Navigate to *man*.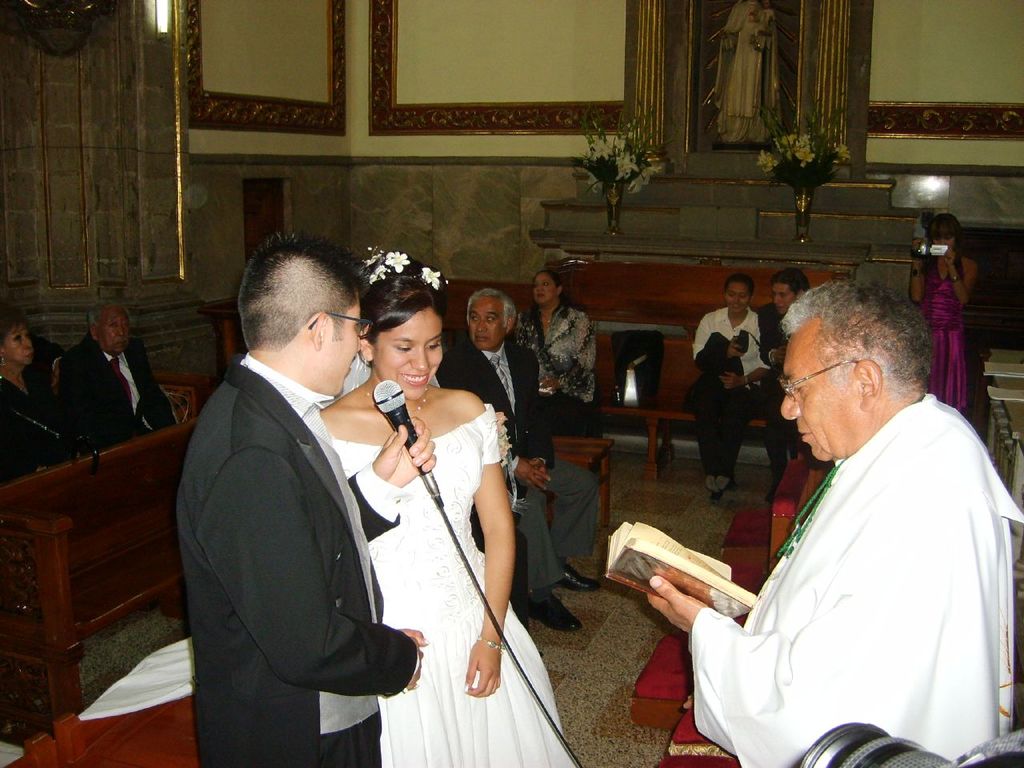
Navigation target: (left=434, top=289, right=602, bottom=632).
